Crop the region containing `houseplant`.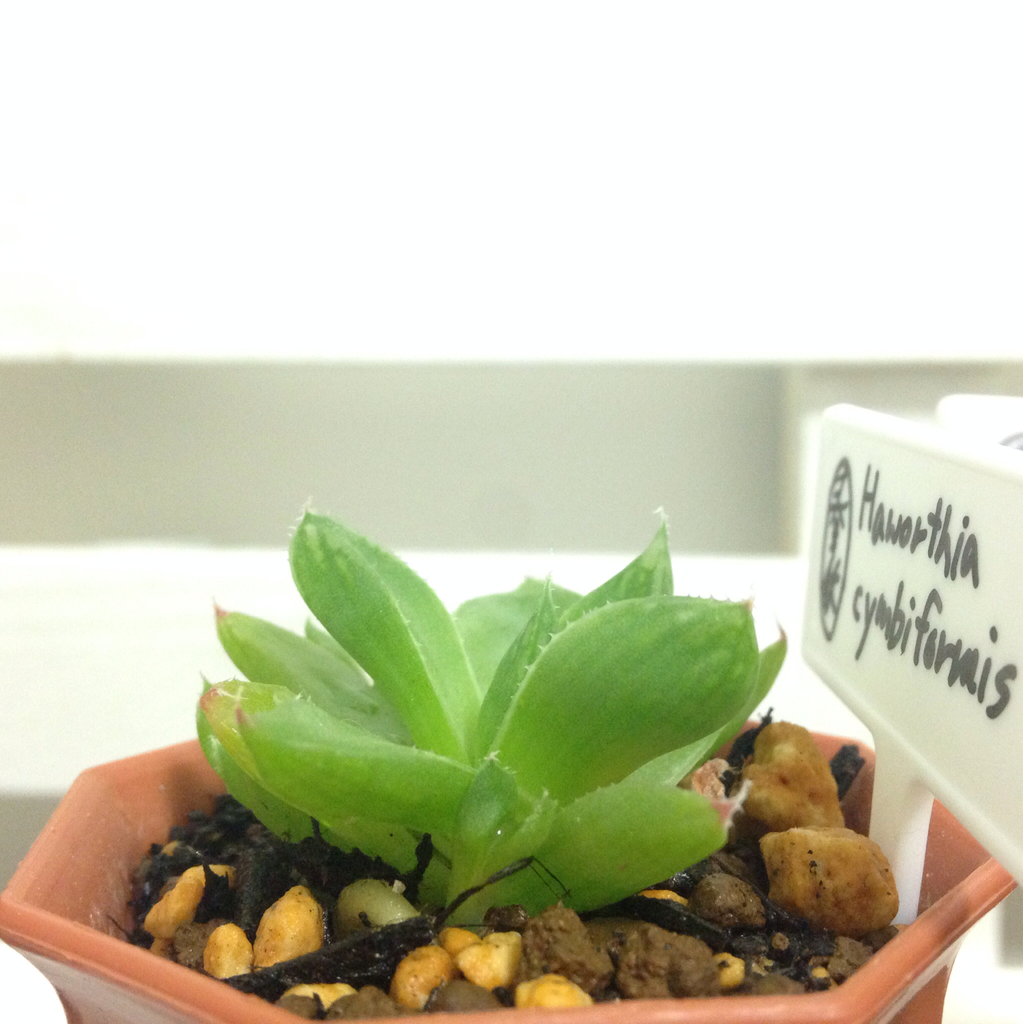
Crop region: {"x1": 0, "y1": 473, "x2": 1022, "y2": 1023}.
